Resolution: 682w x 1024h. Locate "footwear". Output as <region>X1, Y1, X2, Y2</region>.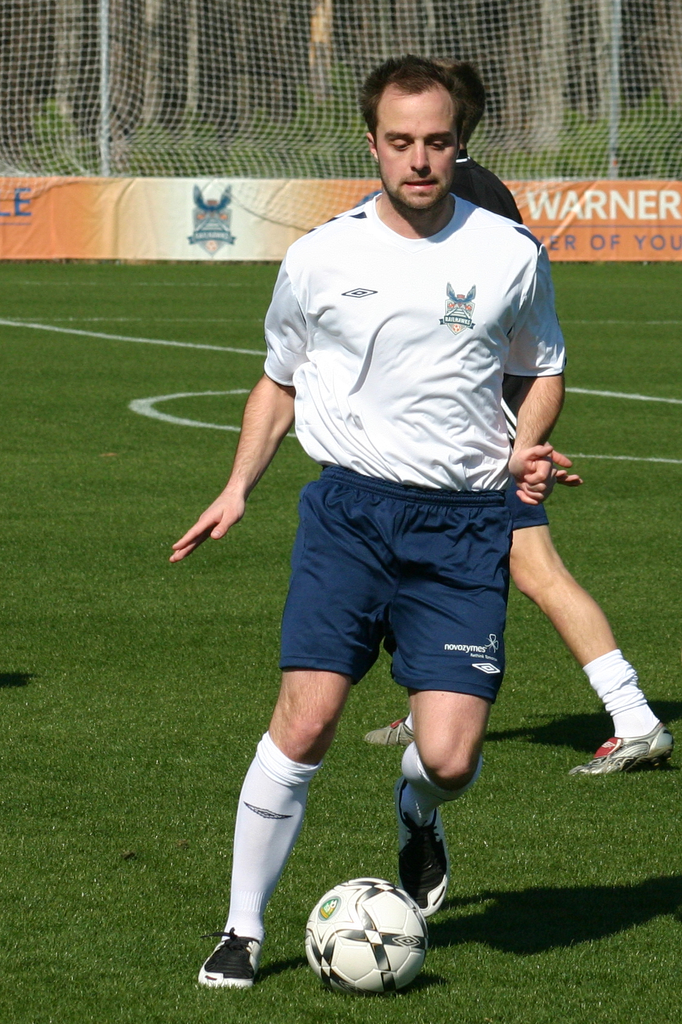
<region>202, 933, 269, 1000</region>.
